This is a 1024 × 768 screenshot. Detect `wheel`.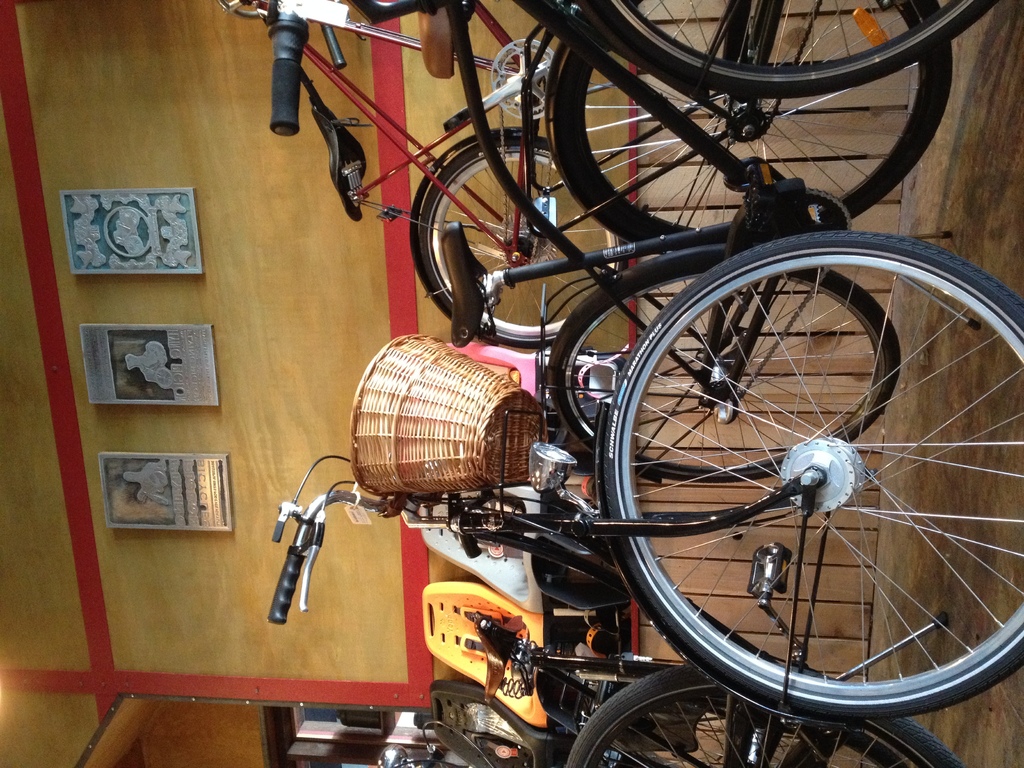
detection(730, 187, 854, 253).
